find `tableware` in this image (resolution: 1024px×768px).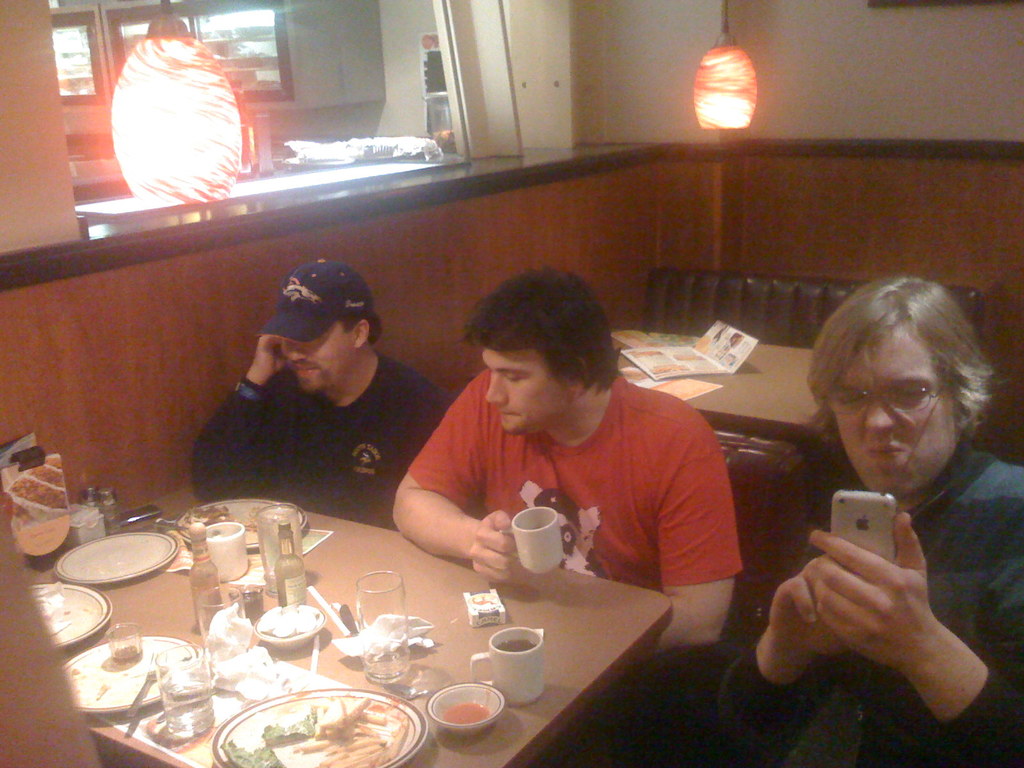
detection(471, 626, 548, 708).
